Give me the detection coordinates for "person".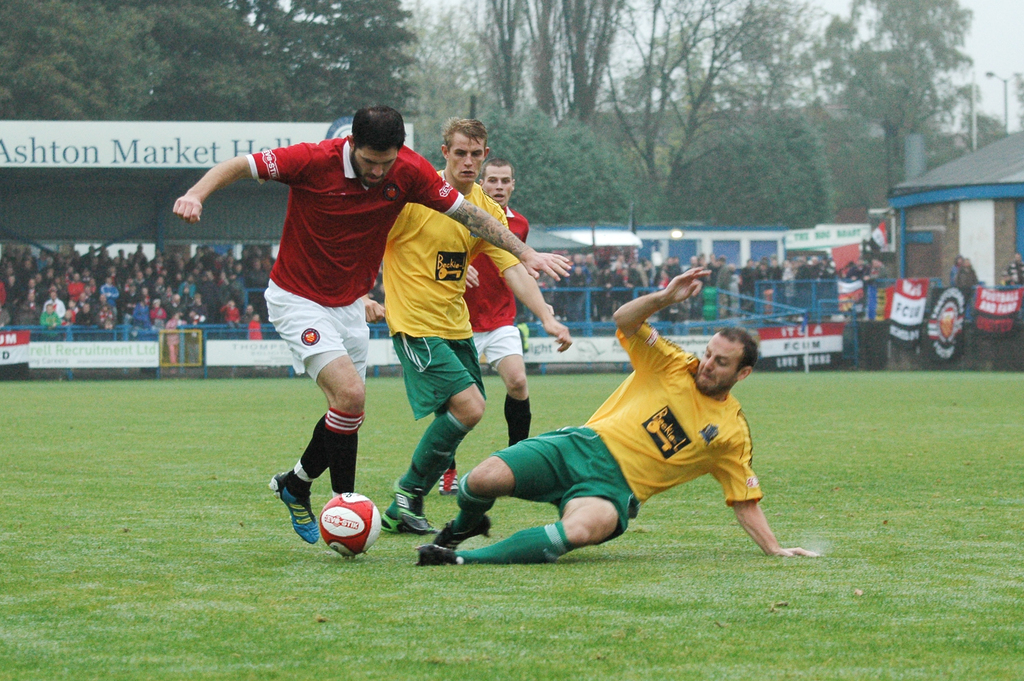
[416, 268, 819, 564].
